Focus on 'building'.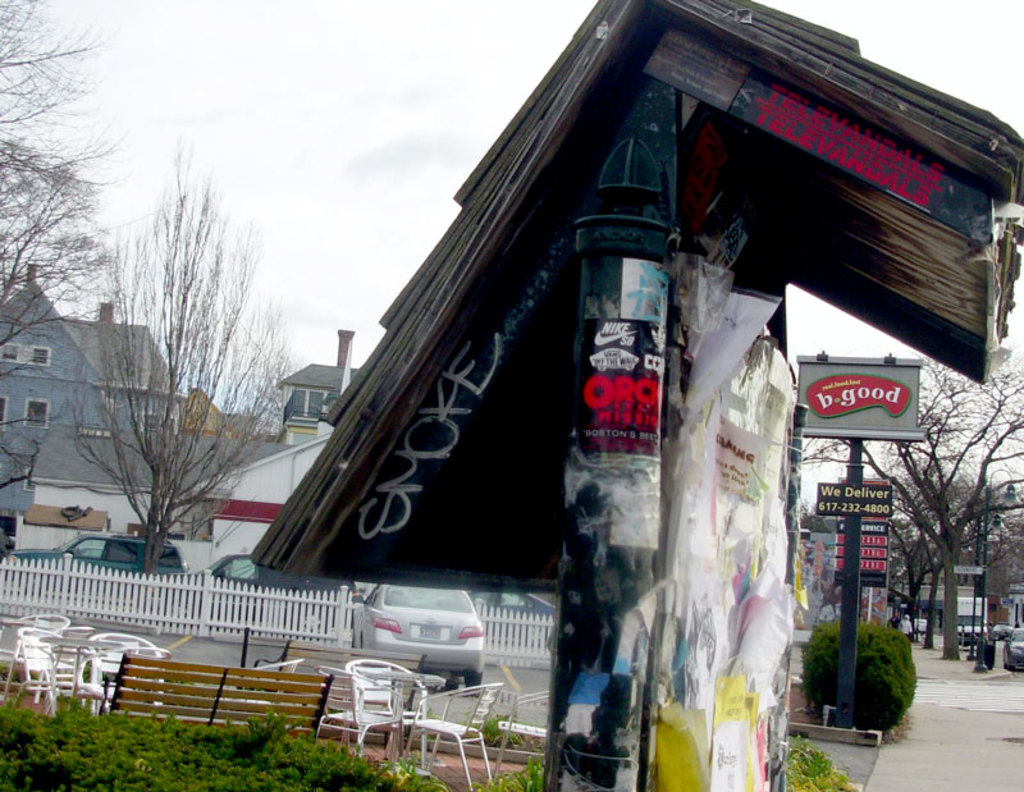
Focused at 191, 431, 334, 571.
